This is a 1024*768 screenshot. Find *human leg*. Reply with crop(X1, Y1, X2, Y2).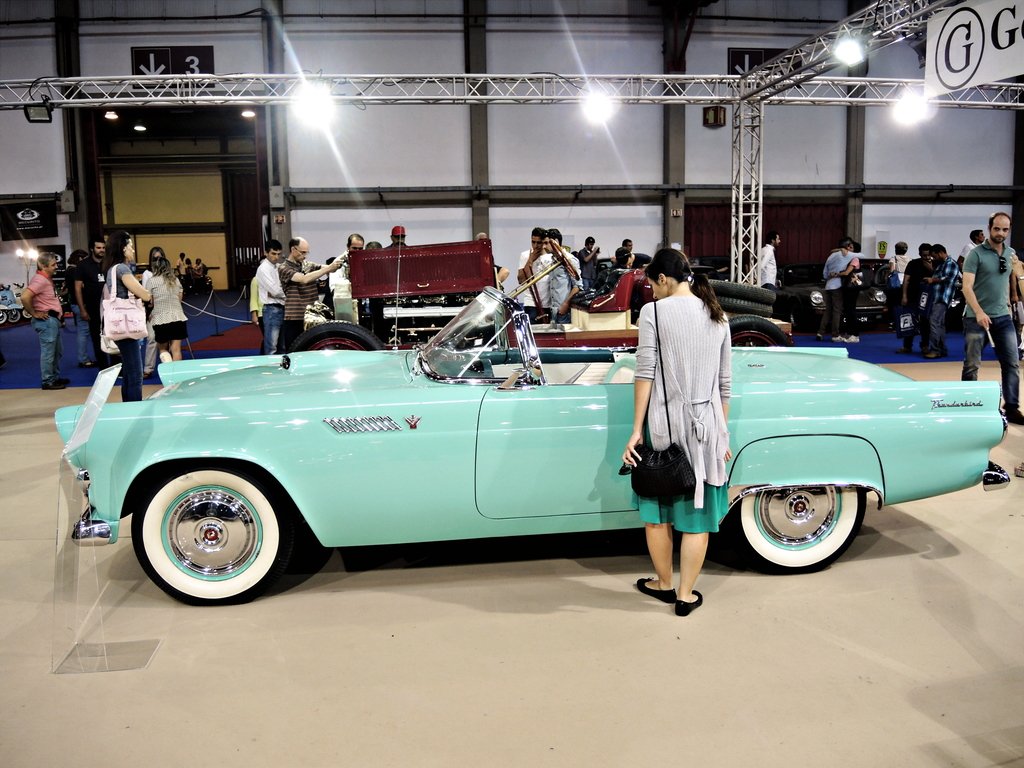
crop(961, 312, 980, 380).
